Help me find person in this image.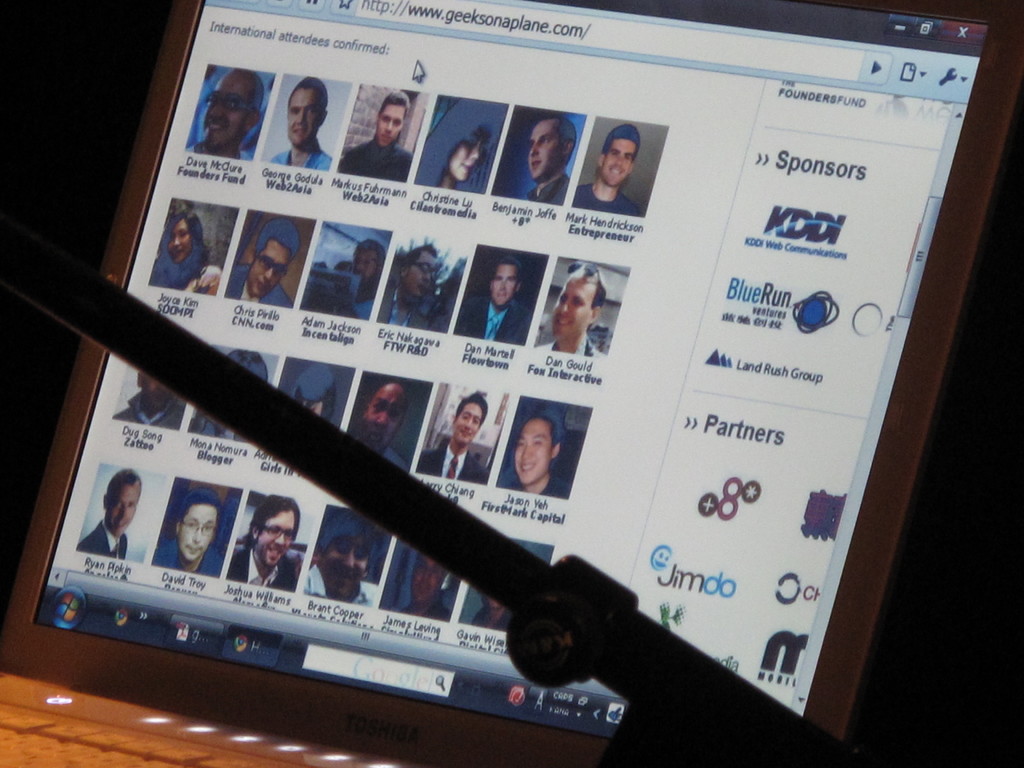
Found it: 223 217 295 307.
